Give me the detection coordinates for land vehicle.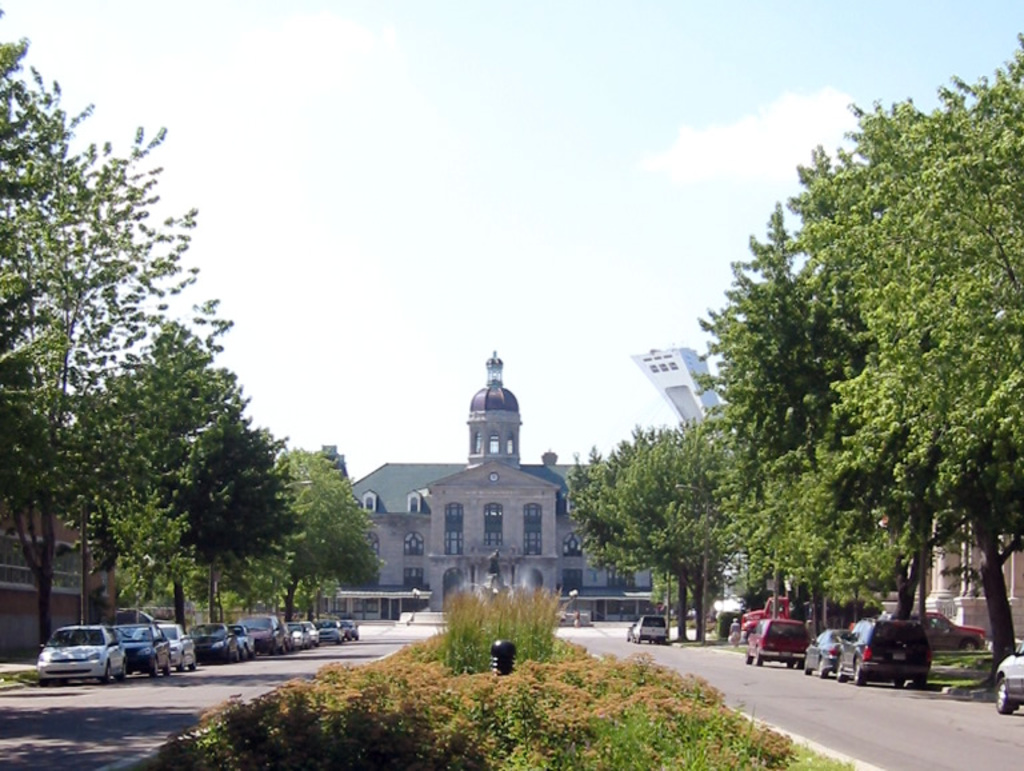
BBox(624, 619, 639, 646).
